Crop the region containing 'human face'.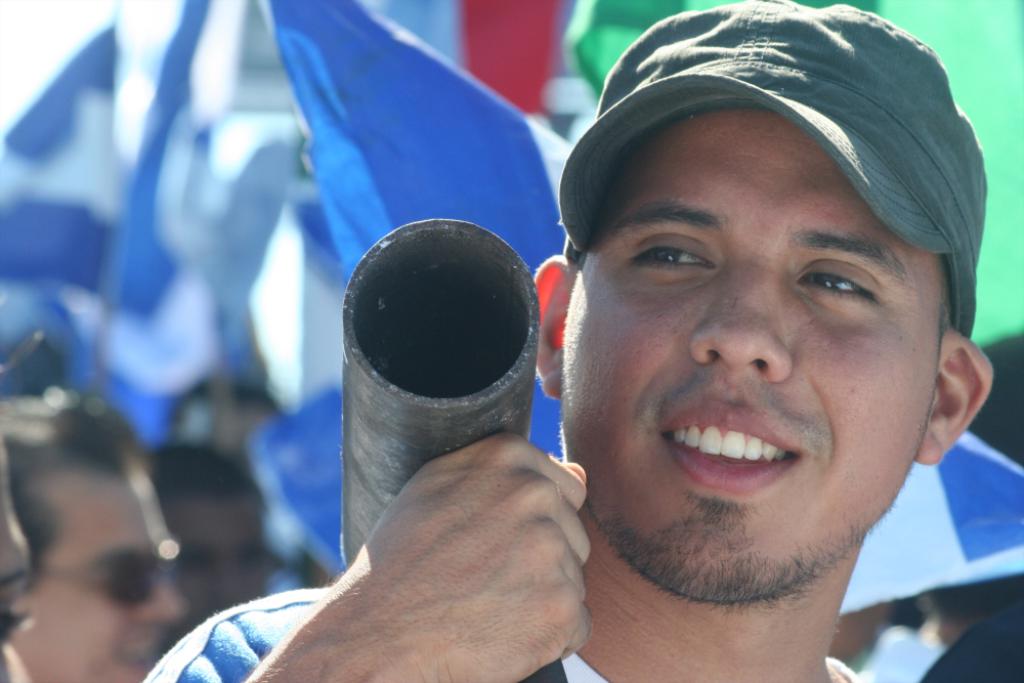
Crop region: pyautogui.locateOnScreen(163, 490, 269, 622).
